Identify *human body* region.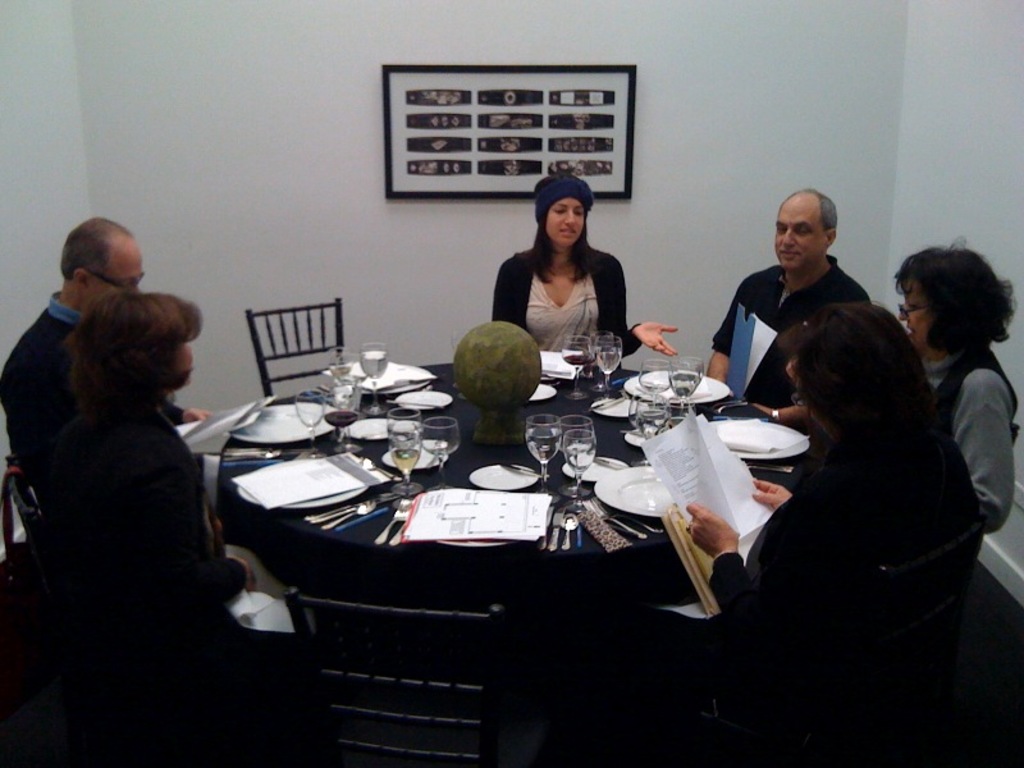
Region: select_region(681, 404, 983, 634).
